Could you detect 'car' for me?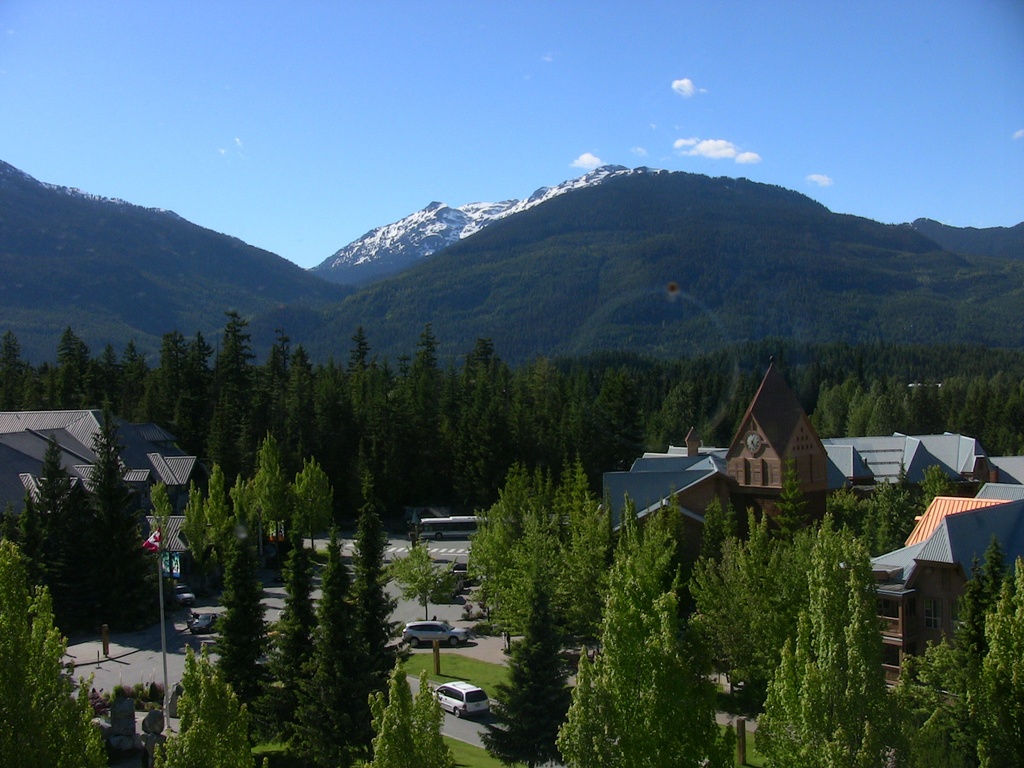
Detection result: <box>431,681,489,719</box>.
